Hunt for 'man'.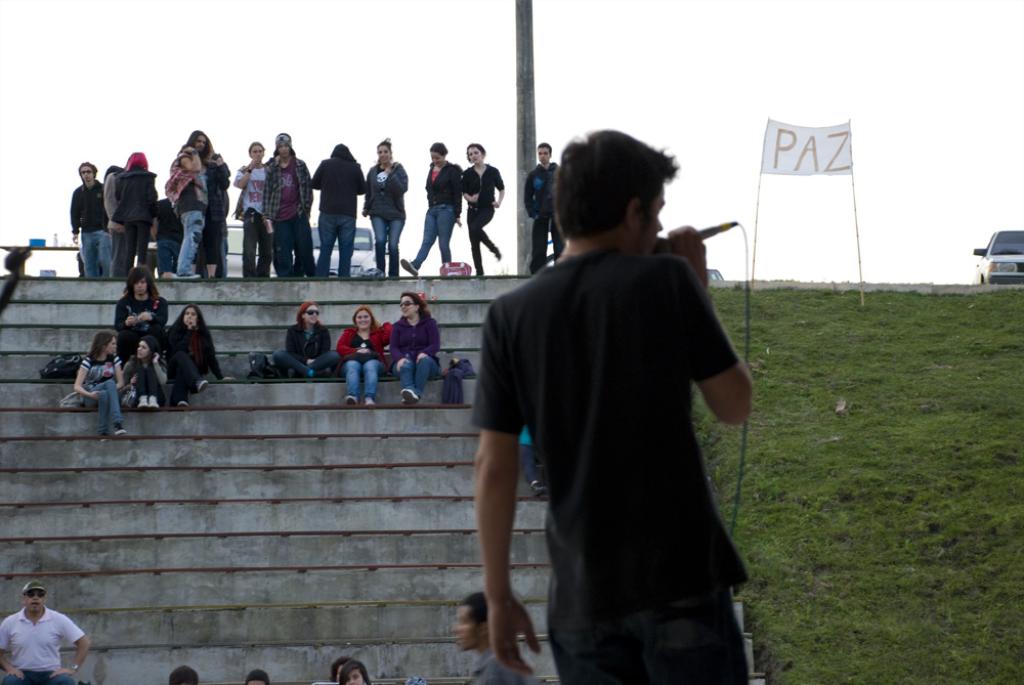
Hunted down at (470,119,763,675).
